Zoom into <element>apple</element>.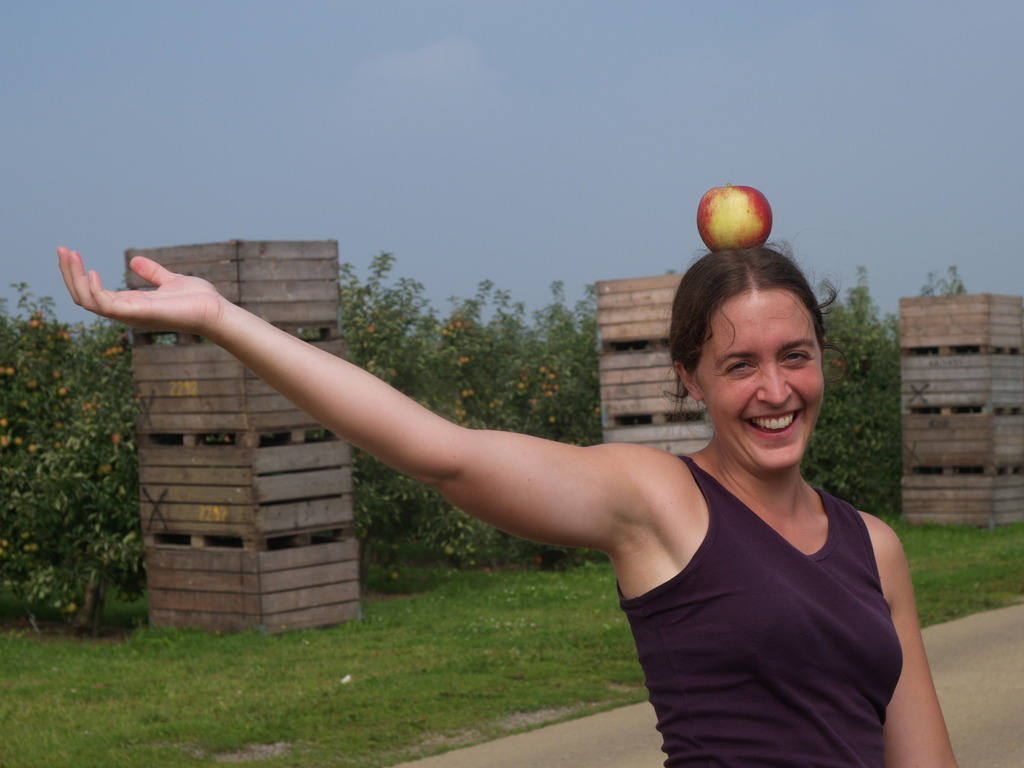
Zoom target: [691, 184, 776, 255].
